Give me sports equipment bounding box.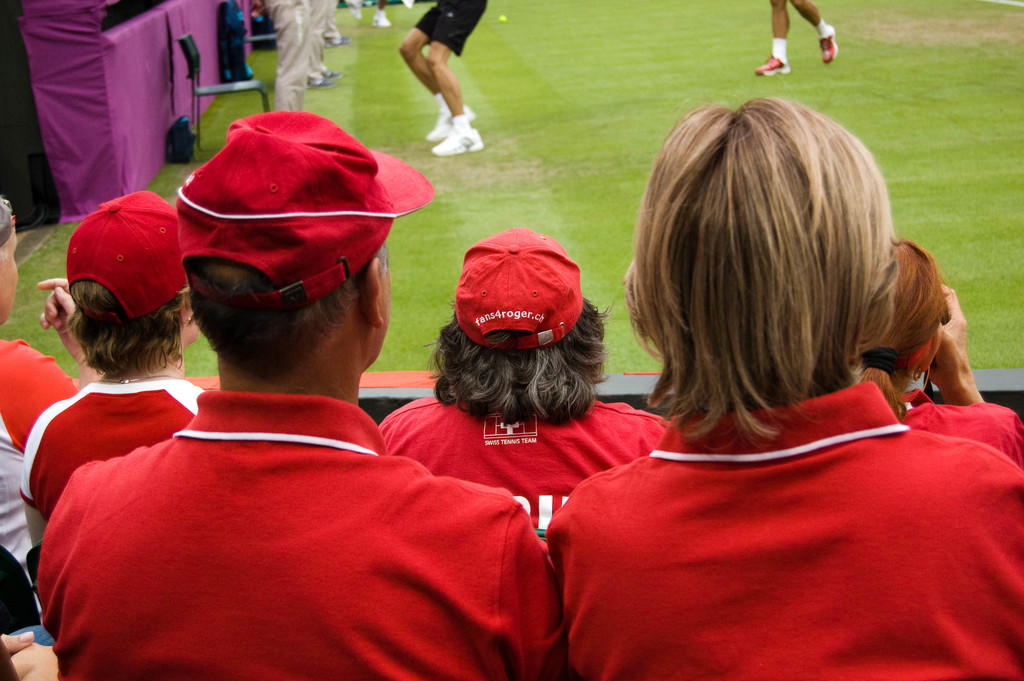
x1=436, y1=117, x2=484, y2=153.
